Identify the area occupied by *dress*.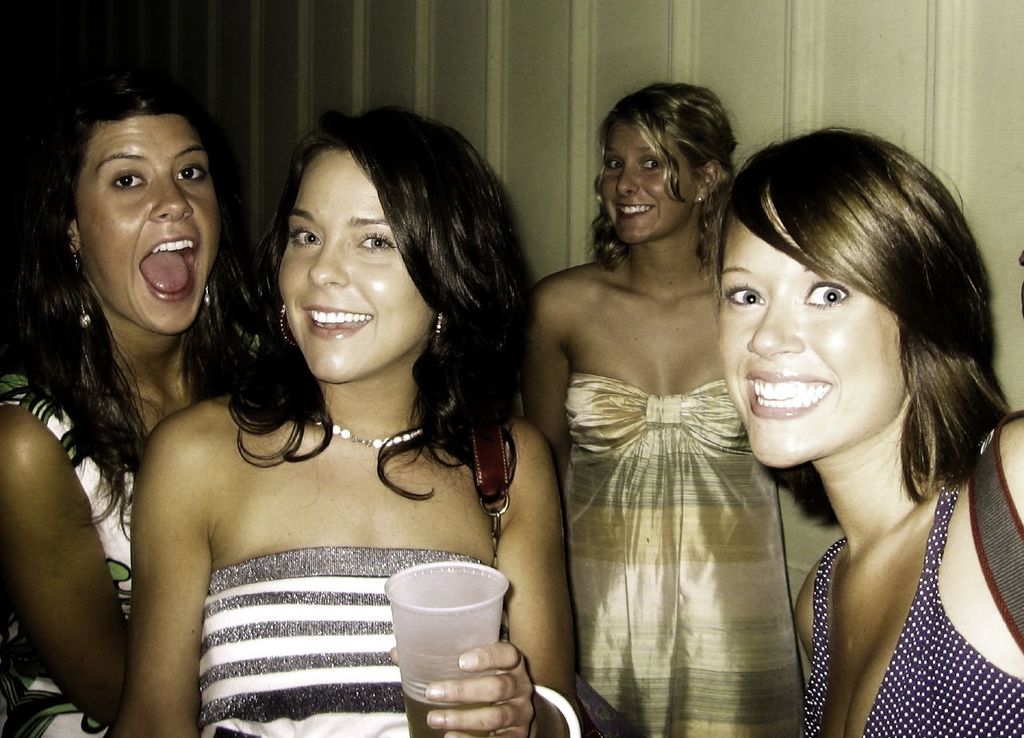
Area: [562,379,814,737].
